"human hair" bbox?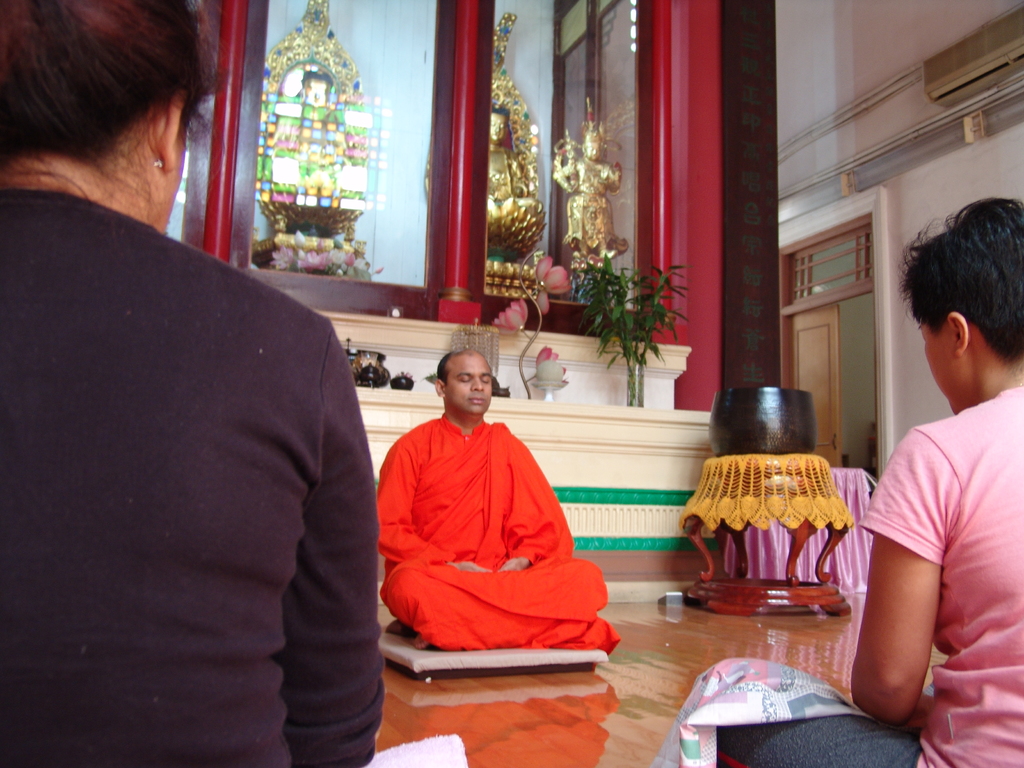
434,351,452,385
